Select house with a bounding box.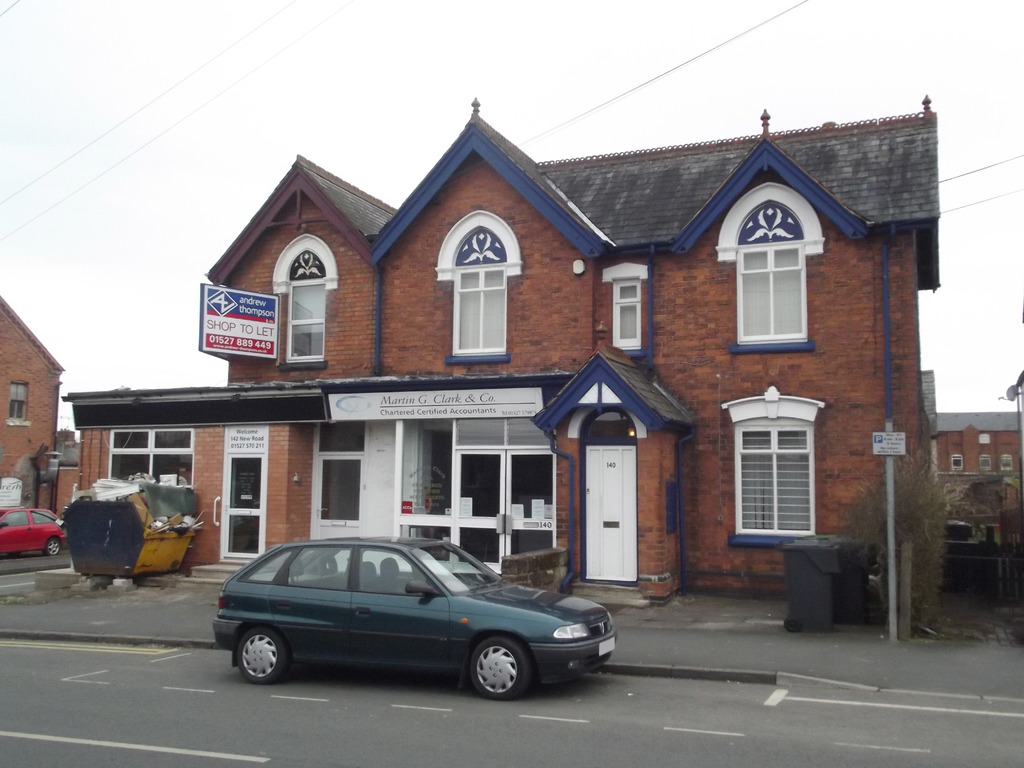
{"x1": 934, "y1": 404, "x2": 1021, "y2": 613}.
